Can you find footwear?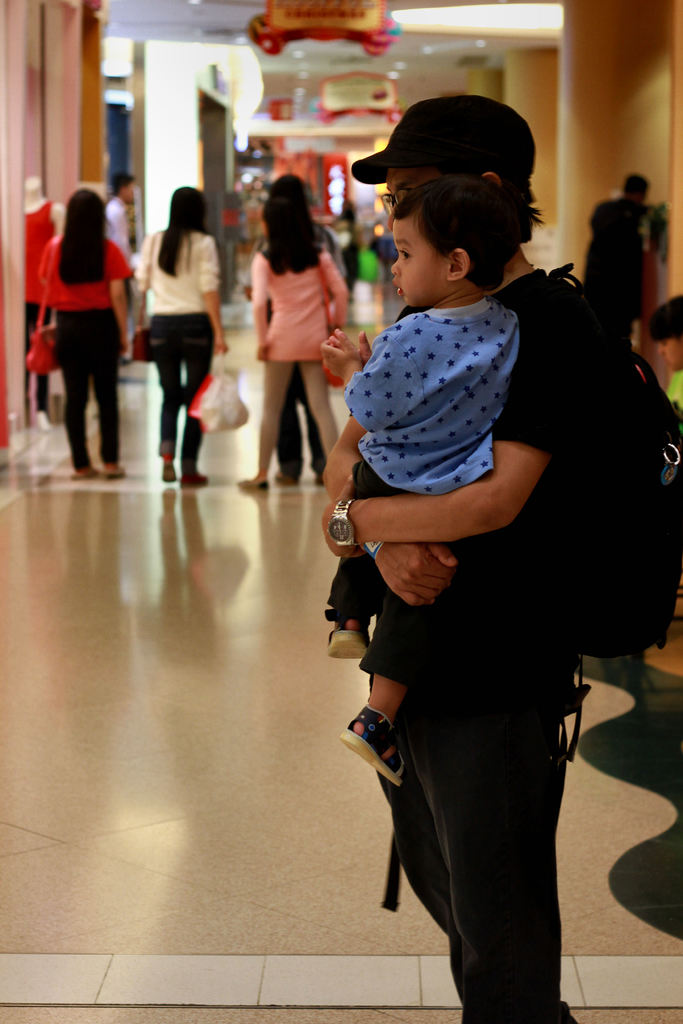
Yes, bounding box: bbox=(349, 700, 404, 790).
